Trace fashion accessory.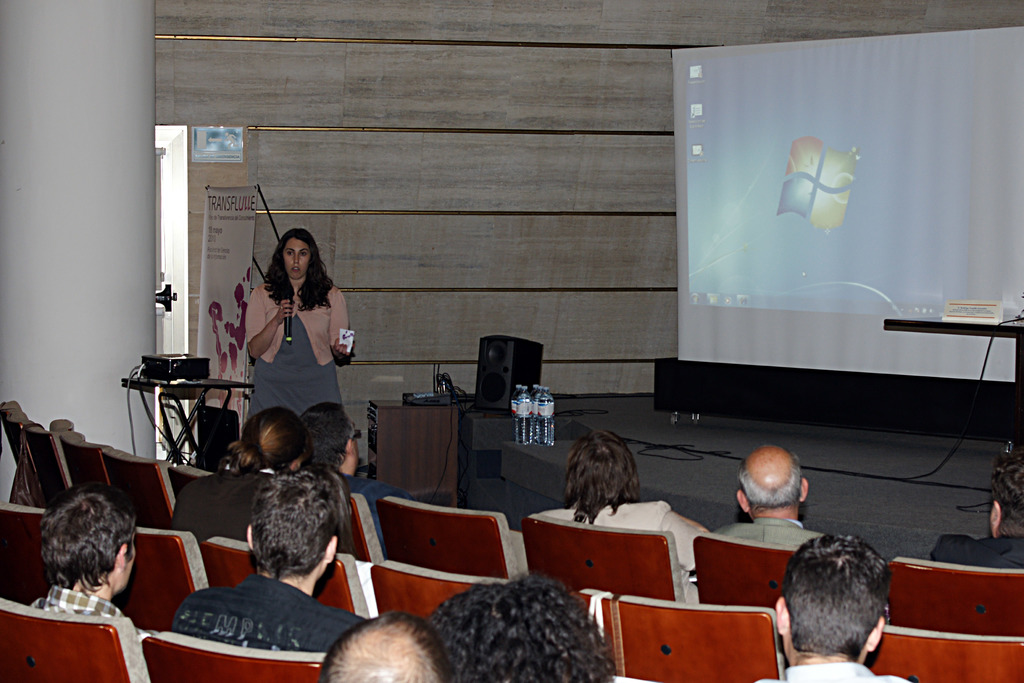
Traced to <bbox>279, 304, 284, 312</bbox>.
